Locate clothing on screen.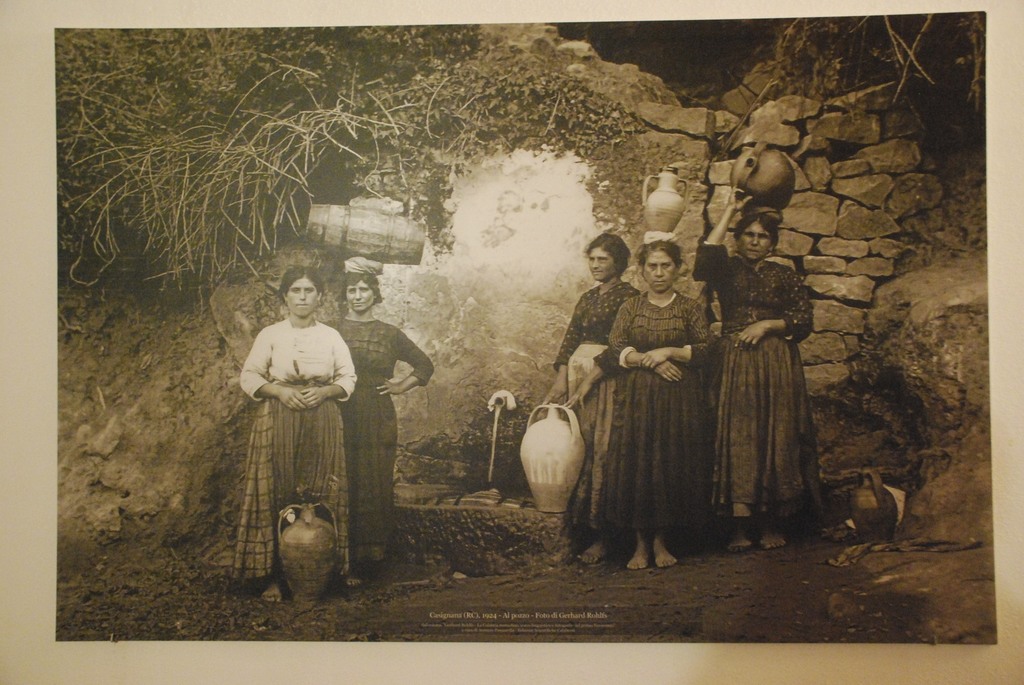
On screen at [213,318,362,584].
